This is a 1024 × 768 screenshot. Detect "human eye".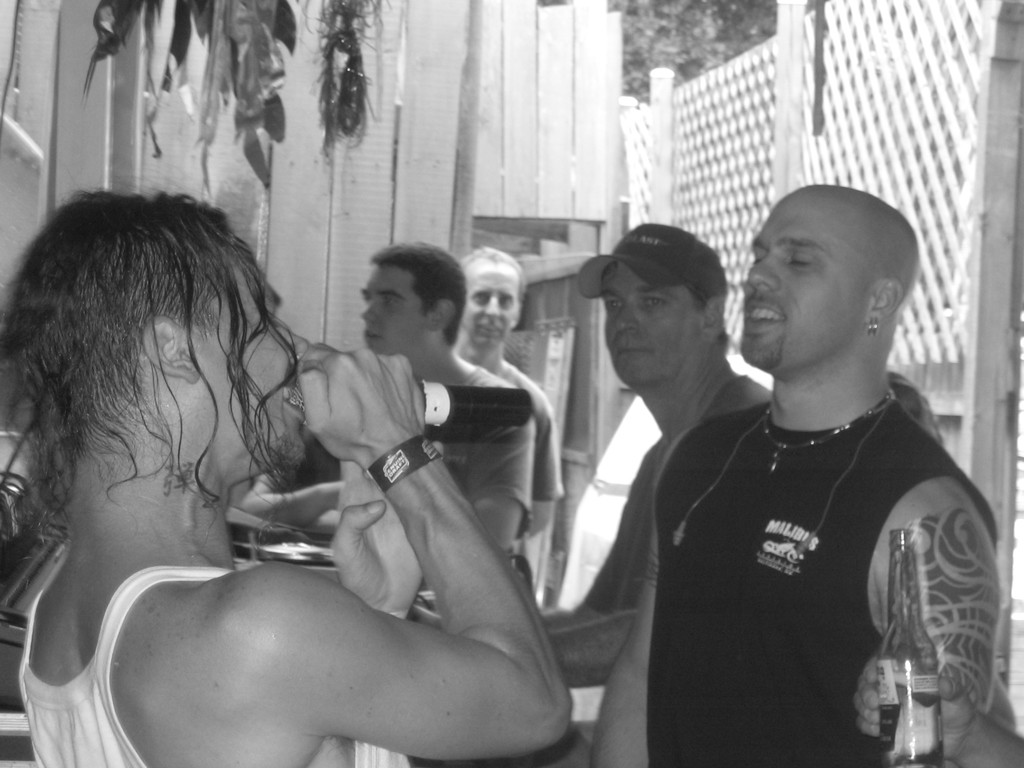
crop(634, 295, 670, 311).
